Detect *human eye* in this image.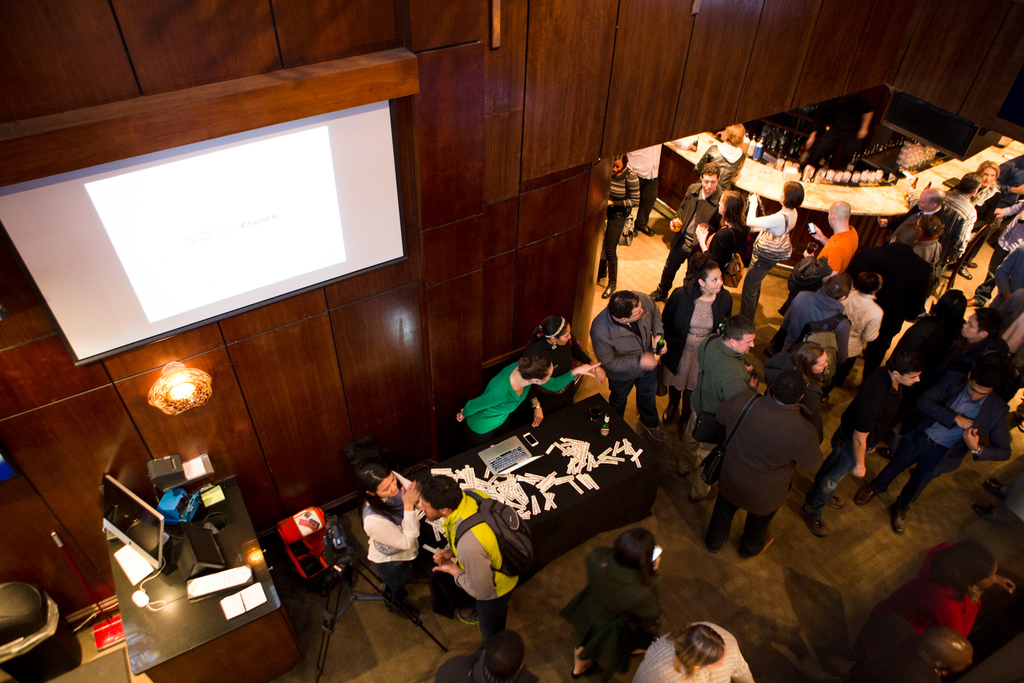
Detection: crop(710, 277, 719, 286).
